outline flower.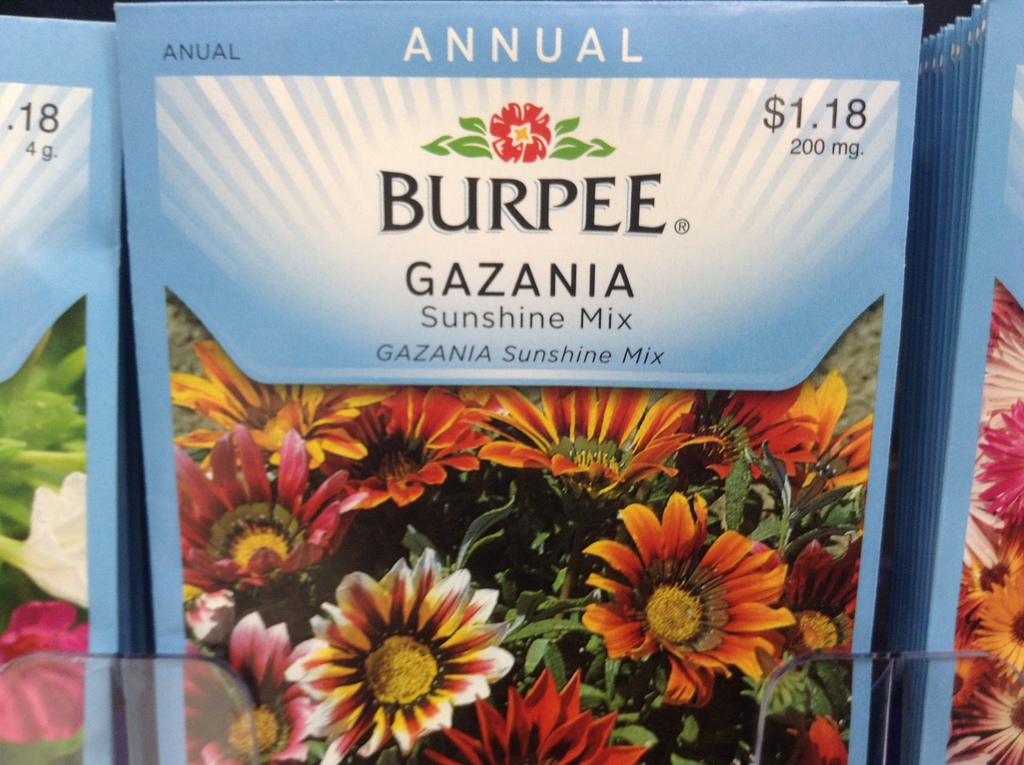
Outline: (184, 622, 316, 764).
